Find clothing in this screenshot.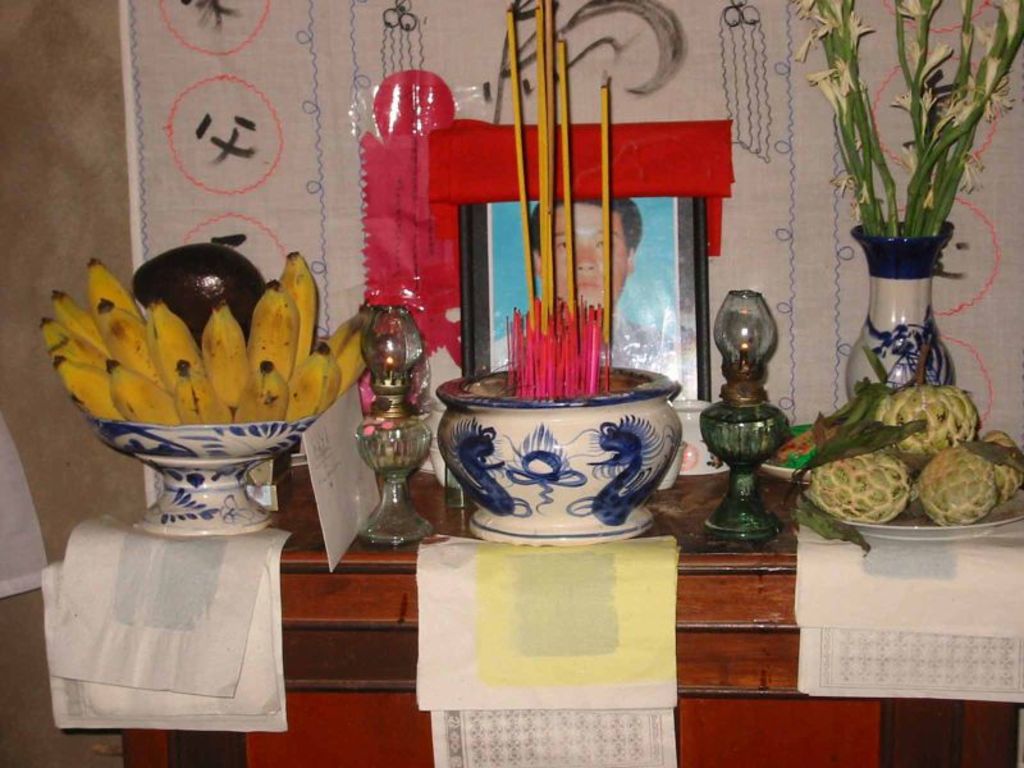
The bounding box for clothing is (x1=465, y1=308, x2=690, y2=406).
